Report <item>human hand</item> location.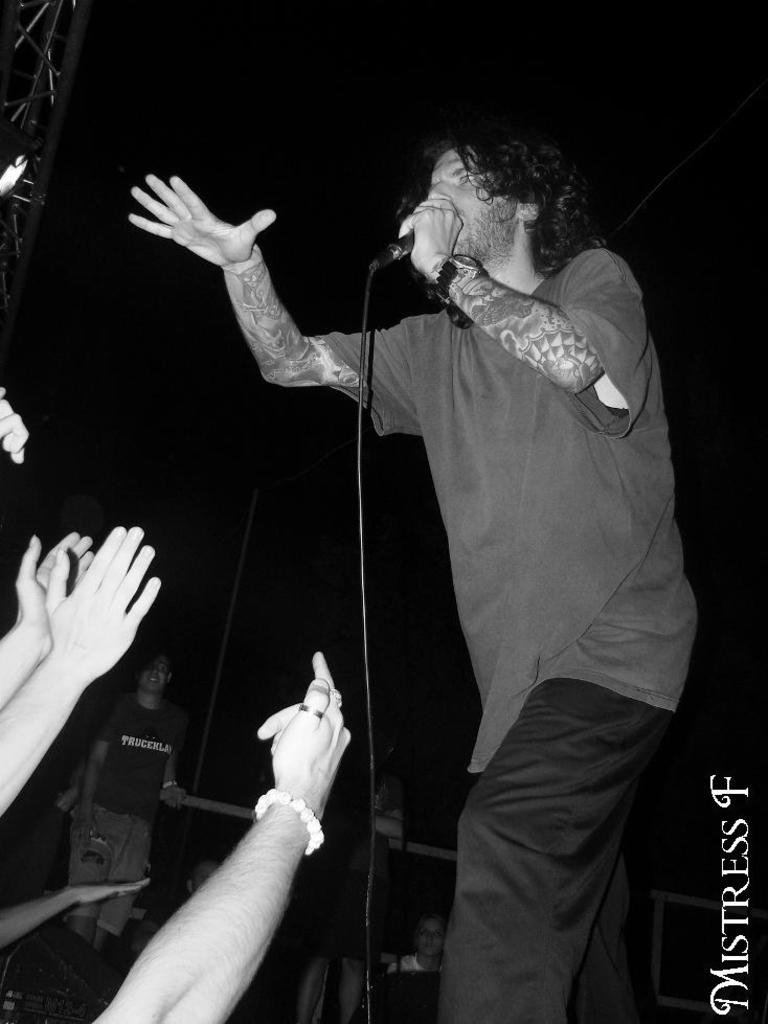
Report: (68, 878, 152, 903).
